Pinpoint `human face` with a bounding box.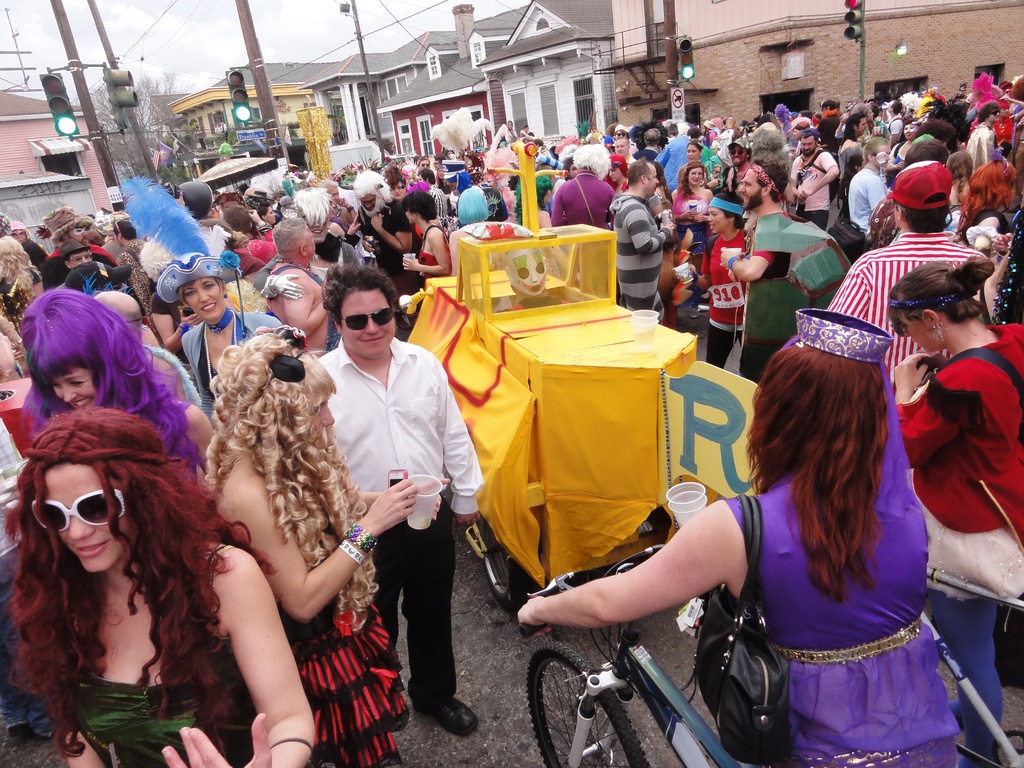
{"x1": 114, "y1": 232, "x2": 124, "y2": 251}.
